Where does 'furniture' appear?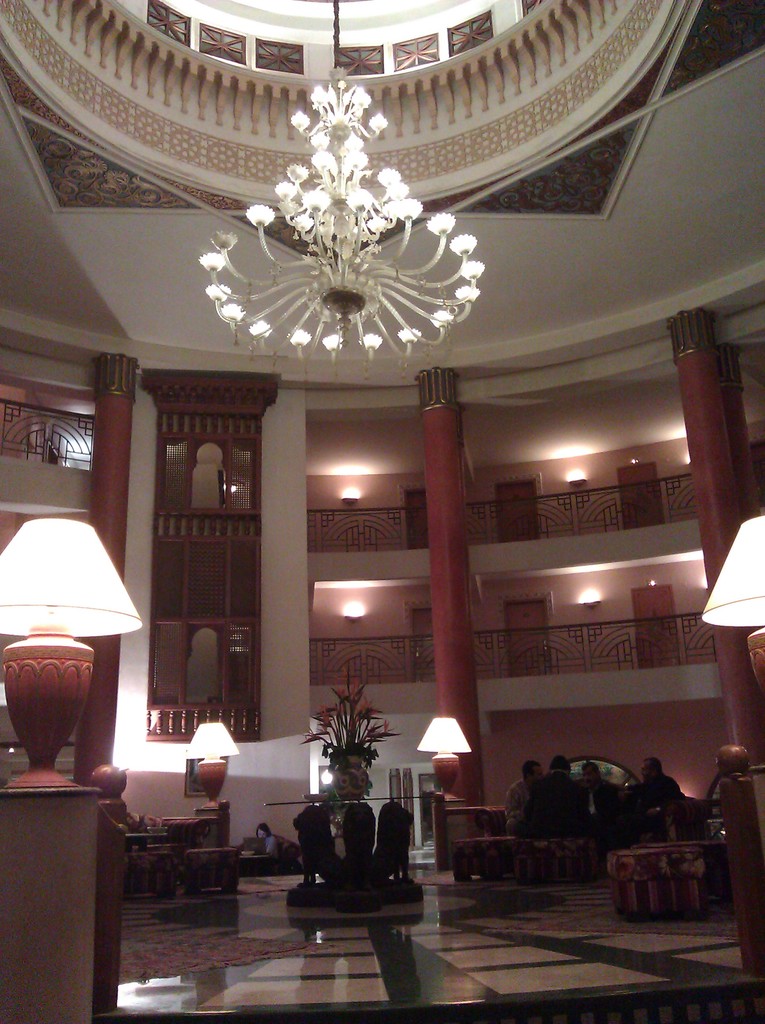
Appears at (130, 810, 159, 833).
